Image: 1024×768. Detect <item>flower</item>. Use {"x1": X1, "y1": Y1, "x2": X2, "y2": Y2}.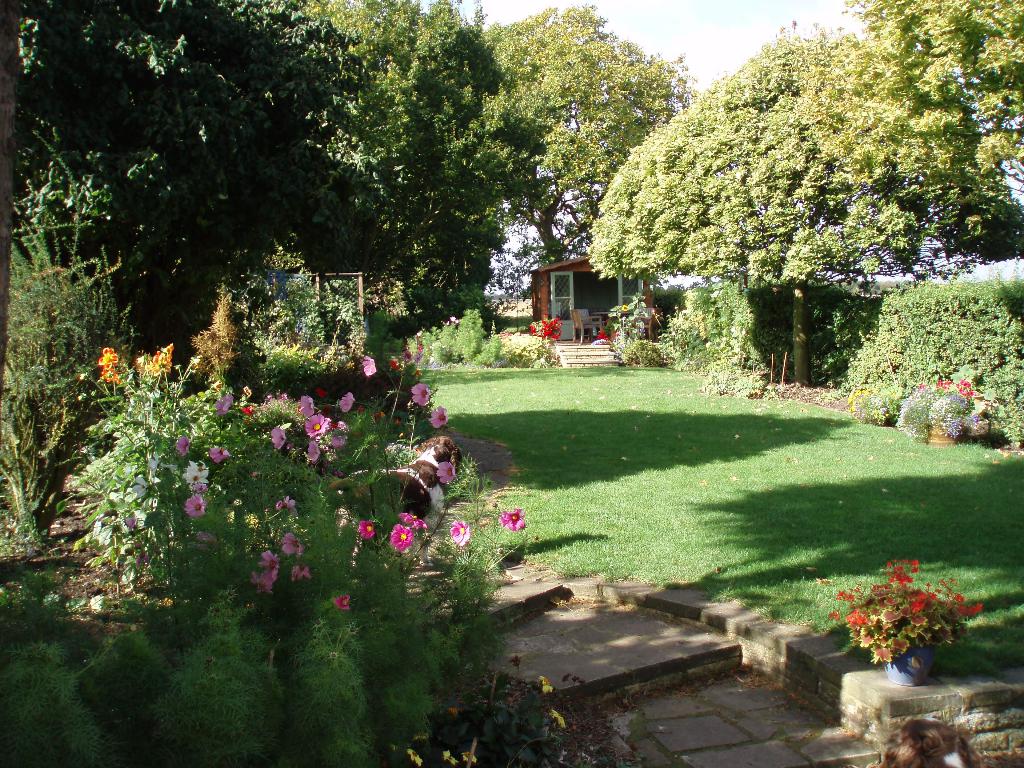
{"x1": 356, "y1": 522, "x2": 375, "y2": 542}.
